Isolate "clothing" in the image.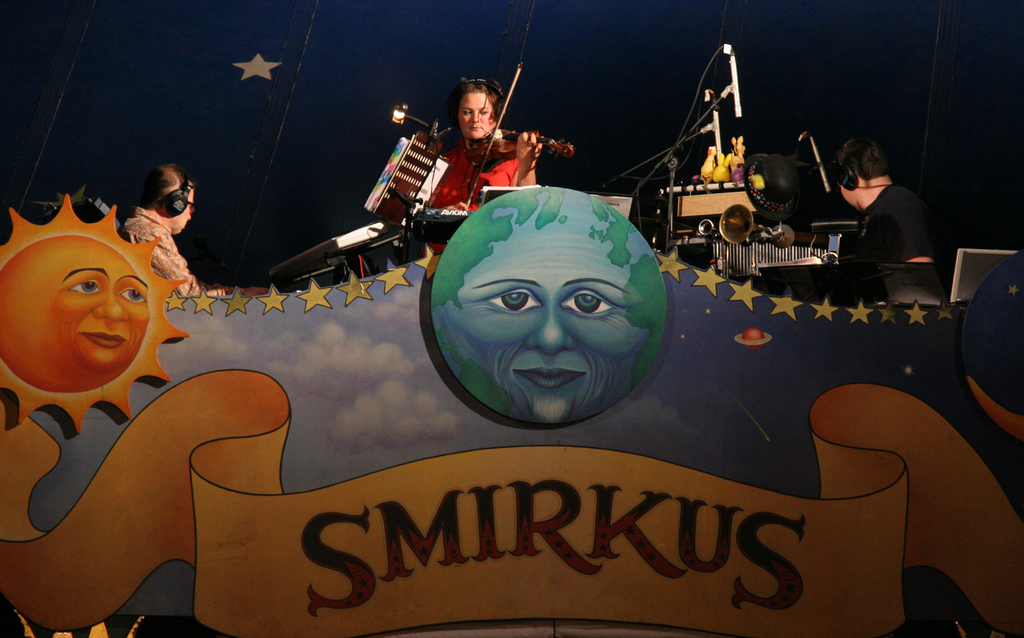
Isolated region: (left=392, top=129, right=531, bottom=215).
